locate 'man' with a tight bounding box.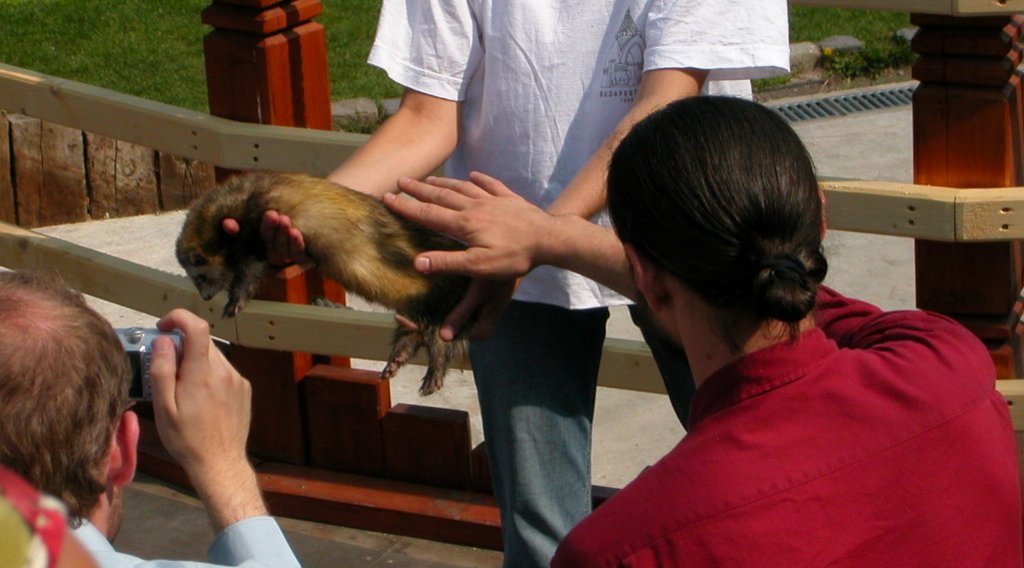
BBox(387, 93, 1023, 567).
